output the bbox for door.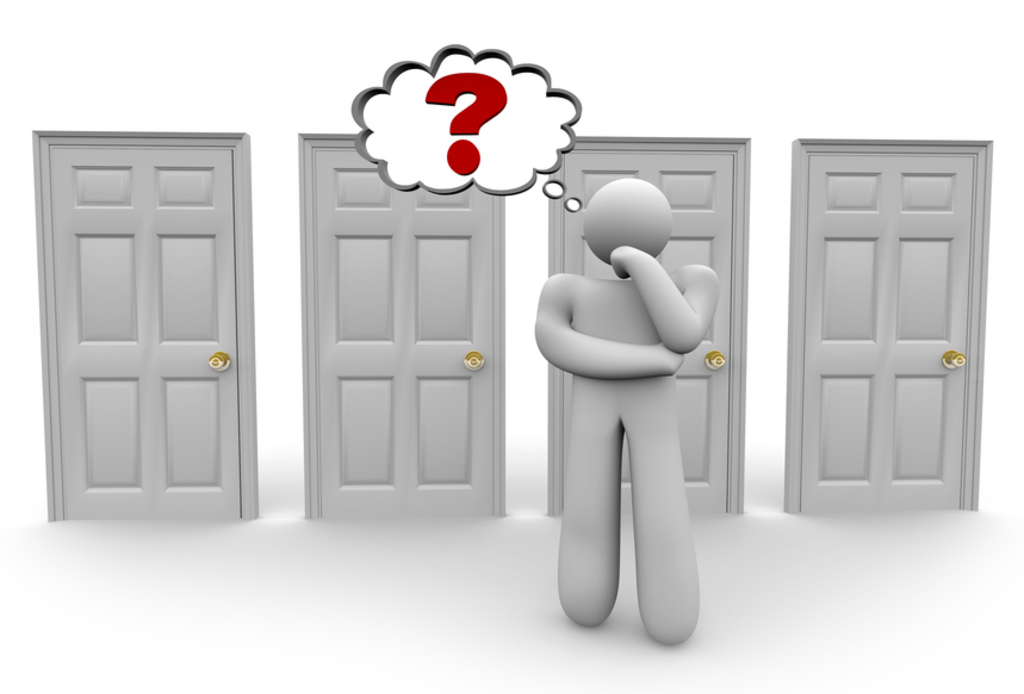
[left=809, top=154, right=970, bottom=519].
